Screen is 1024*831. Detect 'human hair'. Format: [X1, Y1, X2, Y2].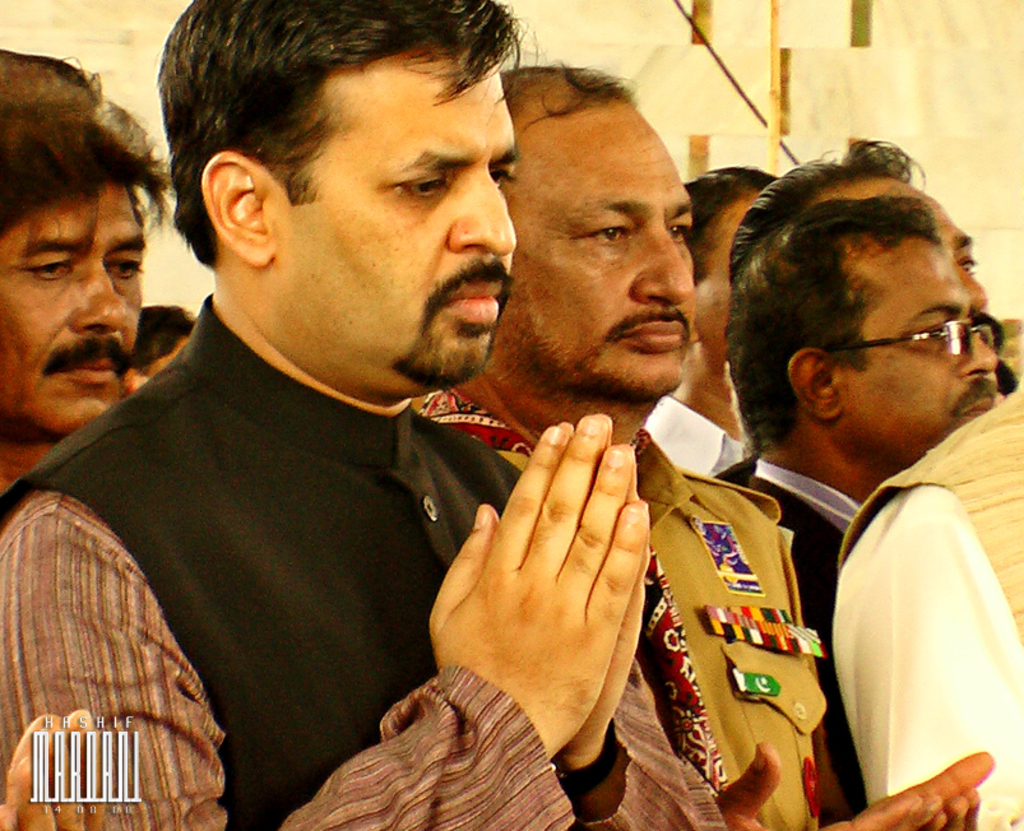
[682, 168, 778, 285].
